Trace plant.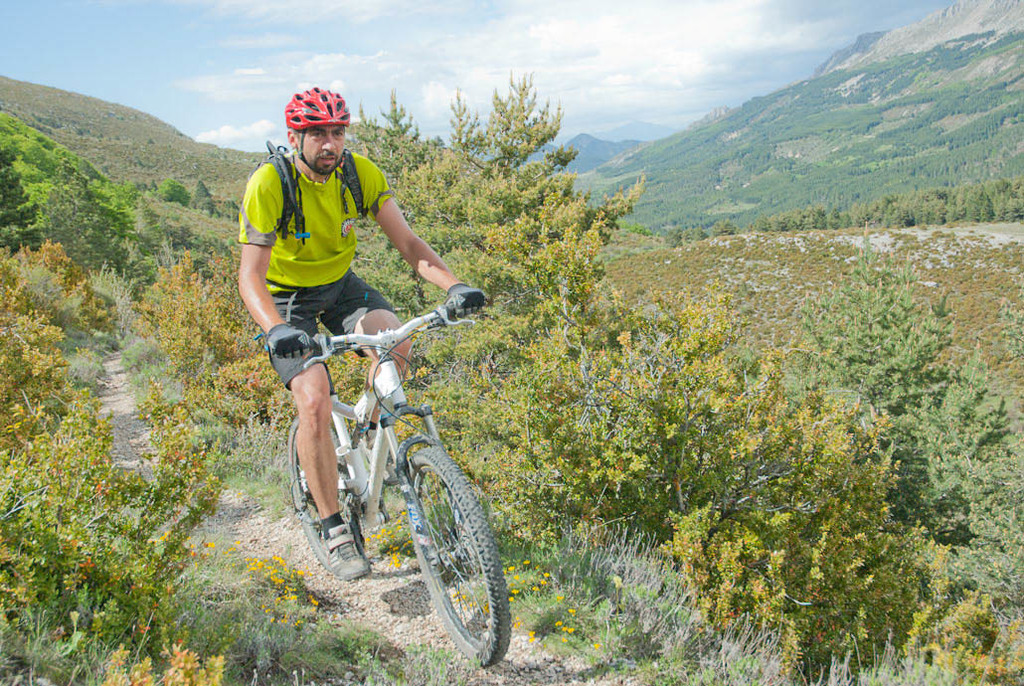
Traced to left=411, top=243, right=1023, bottom=685.
